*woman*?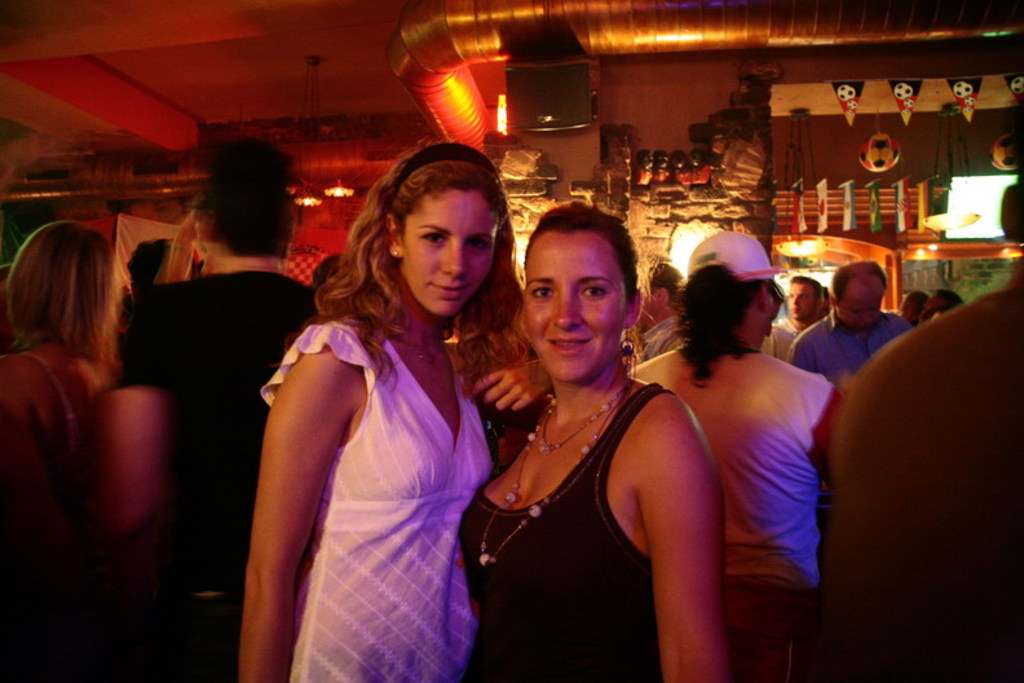
BBox(243, 137, 516, 680)
